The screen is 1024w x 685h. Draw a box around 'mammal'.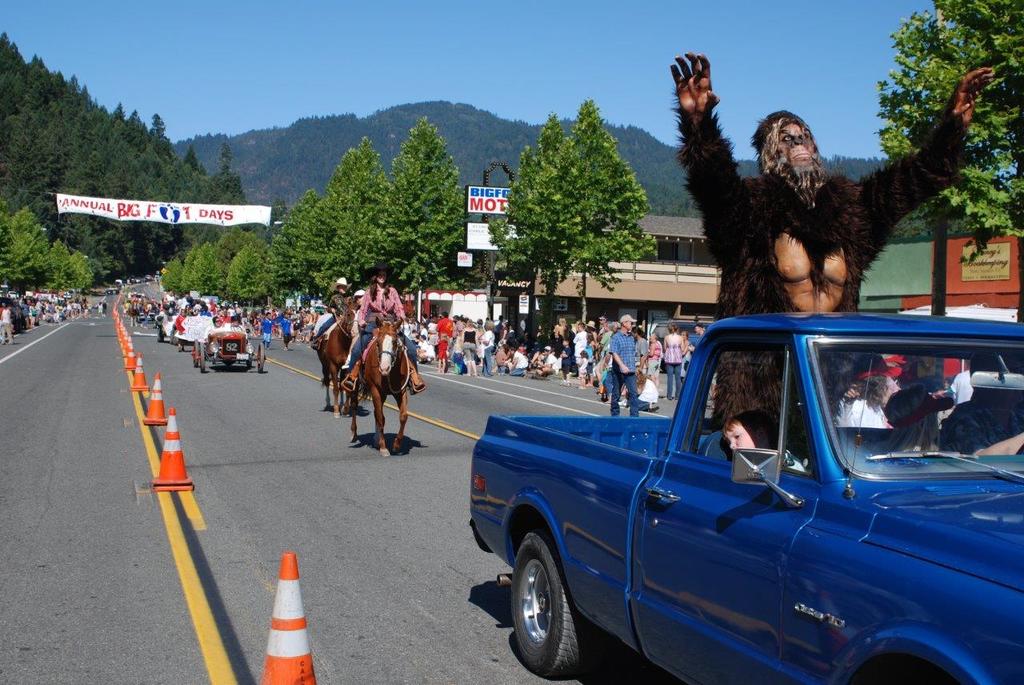
{"x1": 948, "y1": 353, "x2": 1023, "y2": 459}.
